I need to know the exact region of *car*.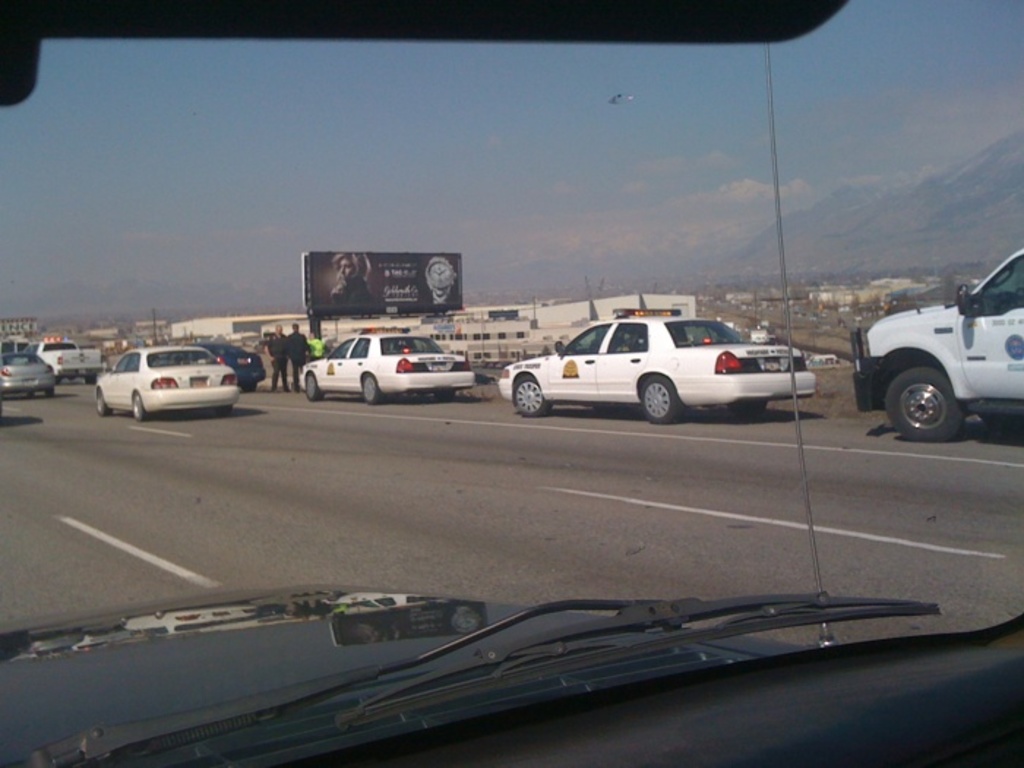
Region: x1=1, y1=353, x2=60, y2=399.
